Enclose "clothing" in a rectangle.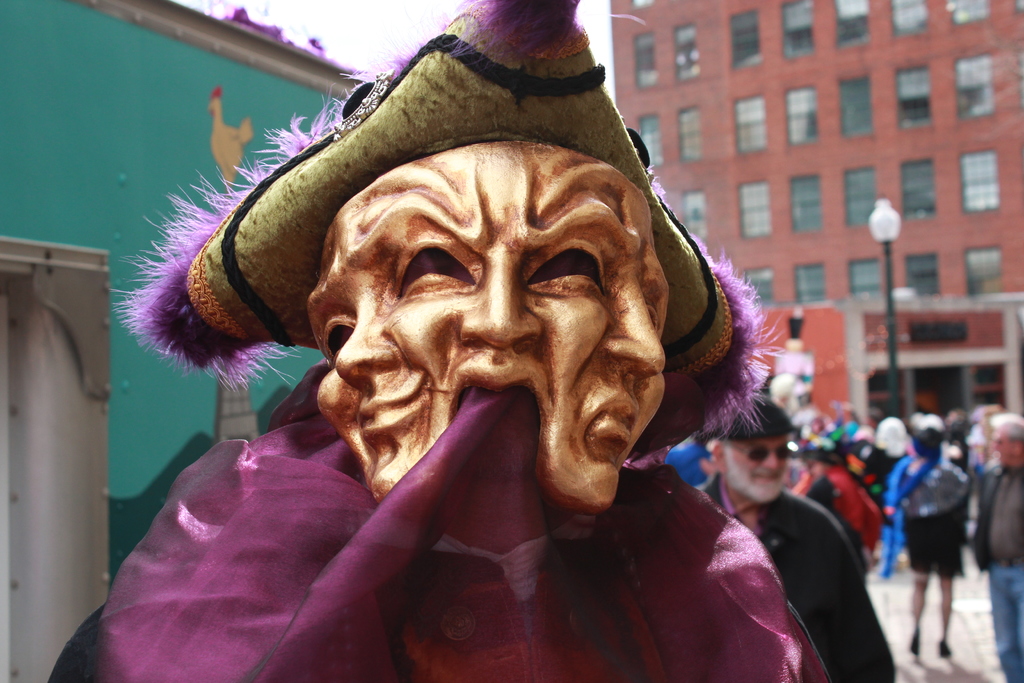
<box>33,356,853,682</box>.
